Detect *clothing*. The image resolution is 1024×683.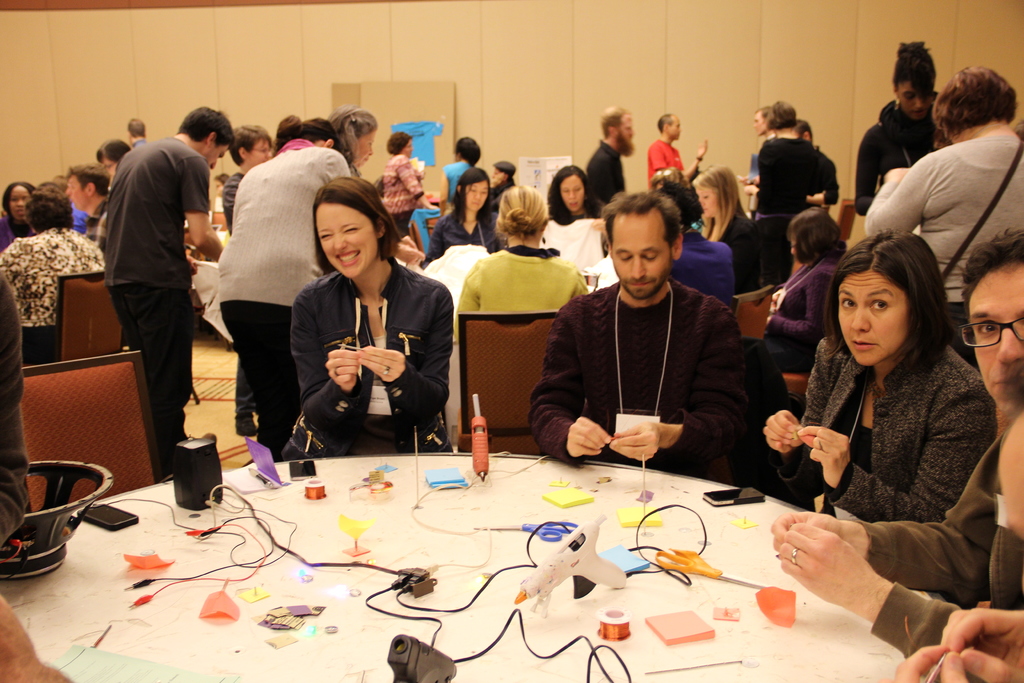
x1=491 y1=181 x2=509 y2=237.
